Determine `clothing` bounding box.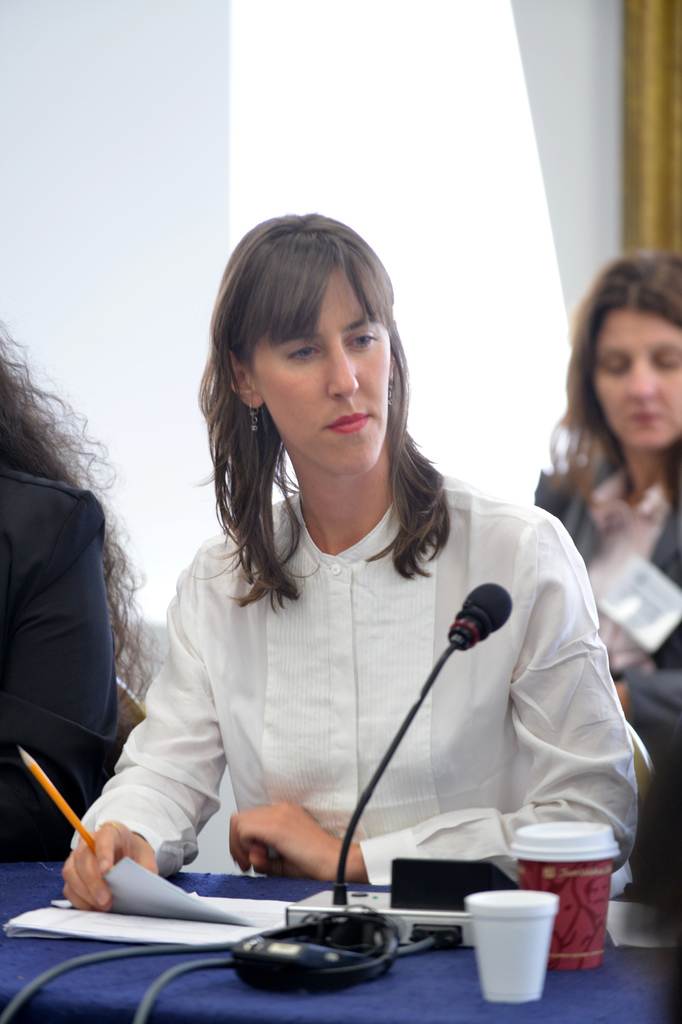
Determined: {"x1": 108, "y1": 443, "x2": 627, "y2": 930}.
